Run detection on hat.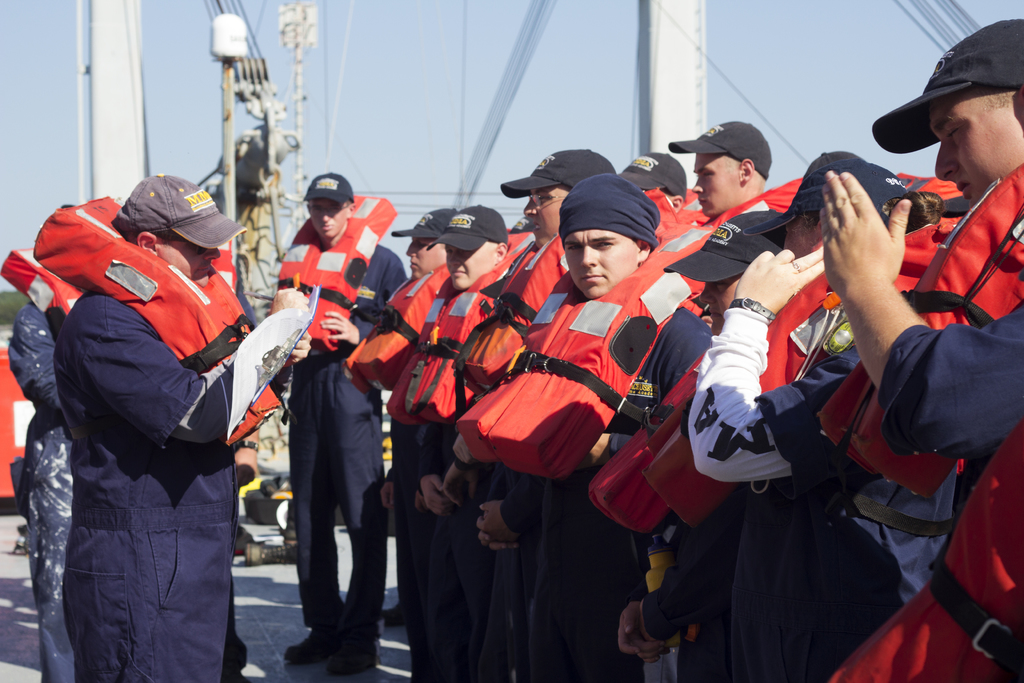
Result: [428, 206, 506, 254].
